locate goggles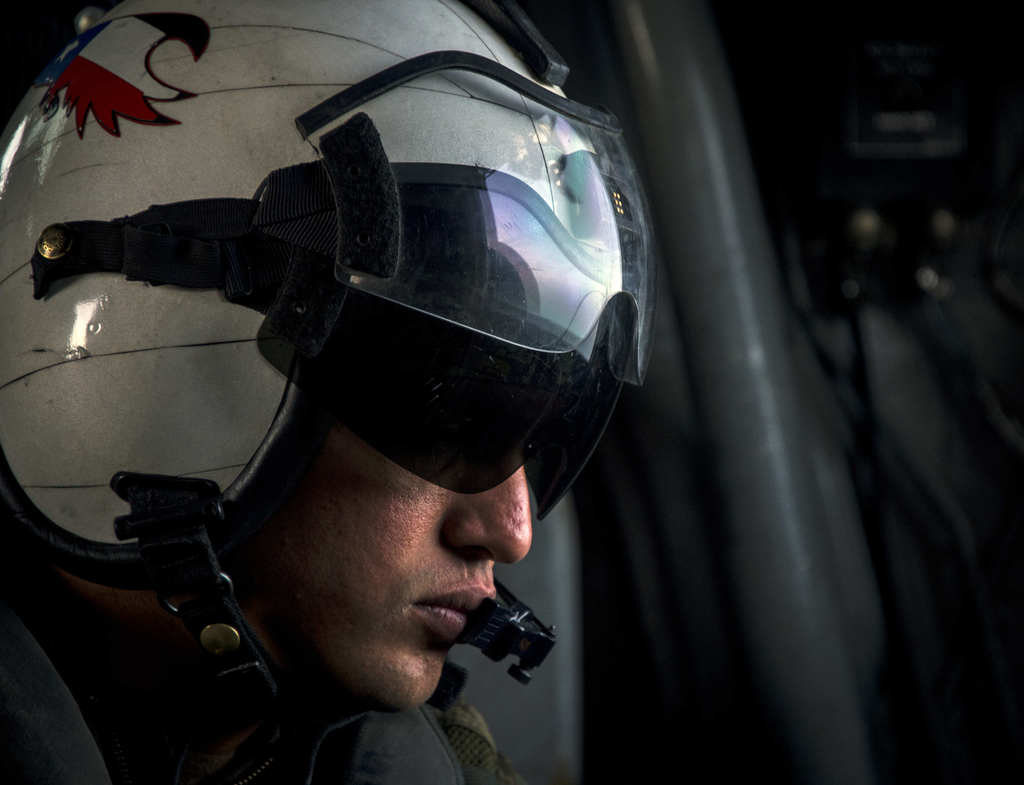
[263, 306, 586, 491]
